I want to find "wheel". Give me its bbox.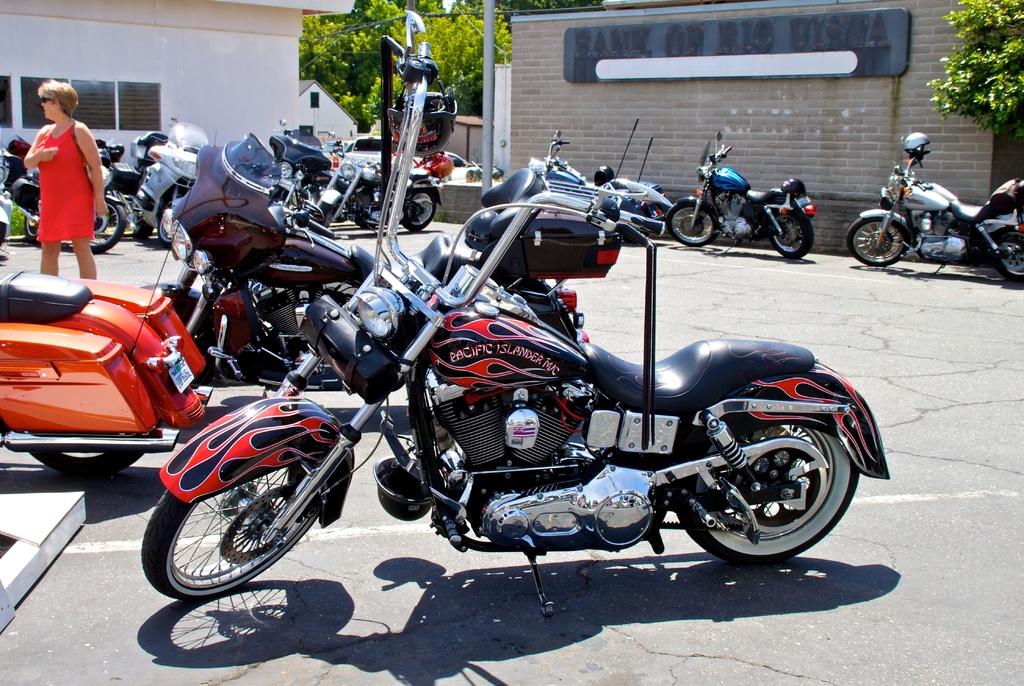
(24,444,150,481).
